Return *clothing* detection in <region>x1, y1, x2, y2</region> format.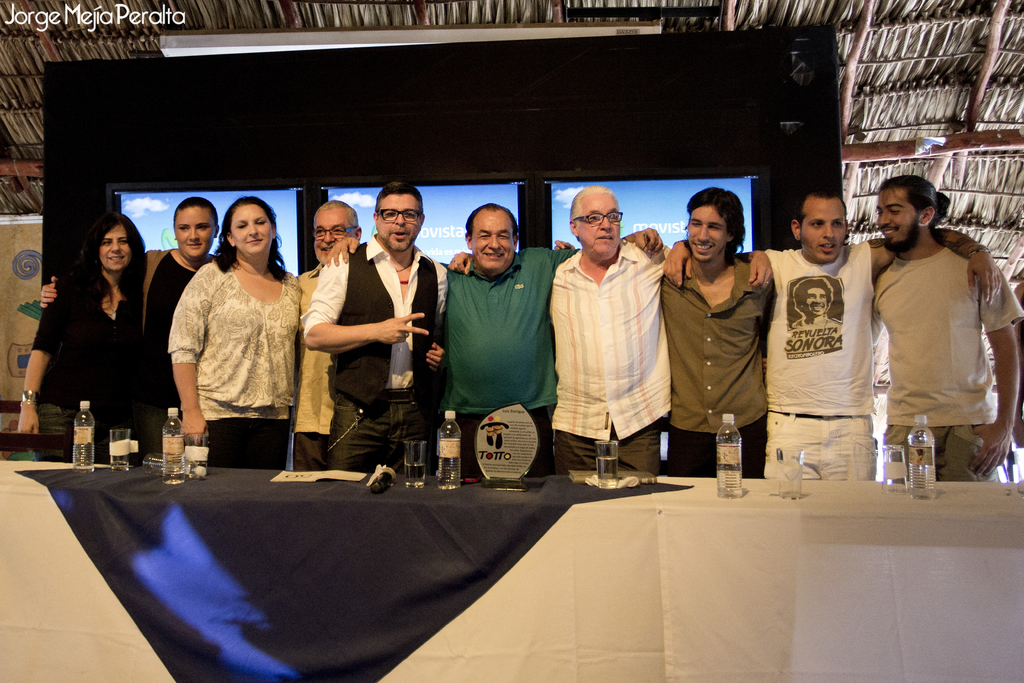
<region>159, 235, 301, 461</region>.
